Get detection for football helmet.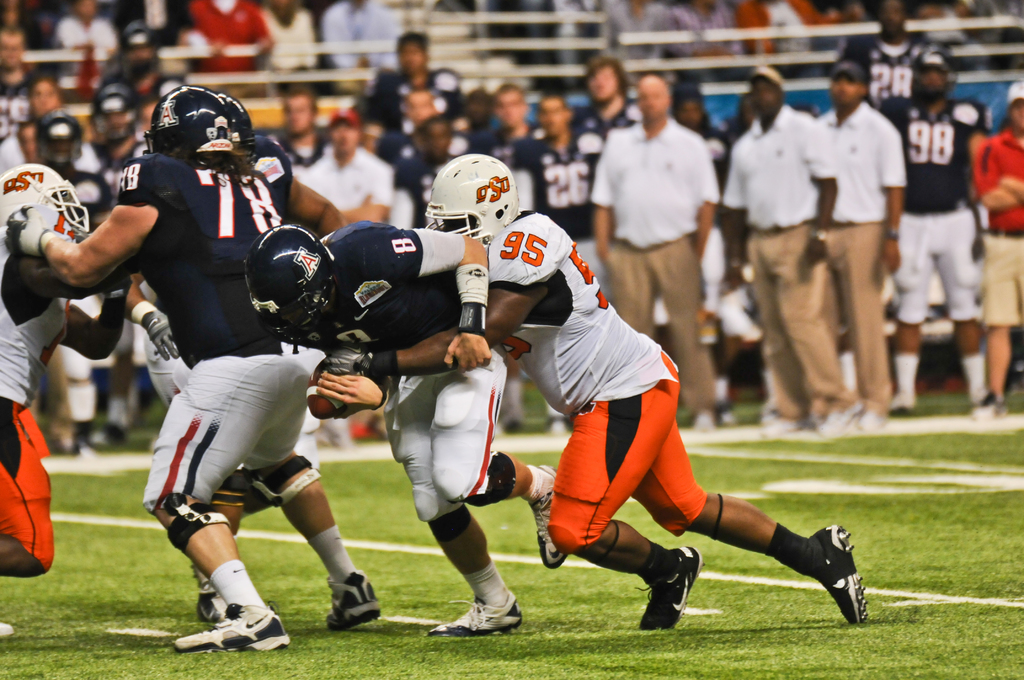
Detection: (left=81, top=82, right=141, bottom=147).
